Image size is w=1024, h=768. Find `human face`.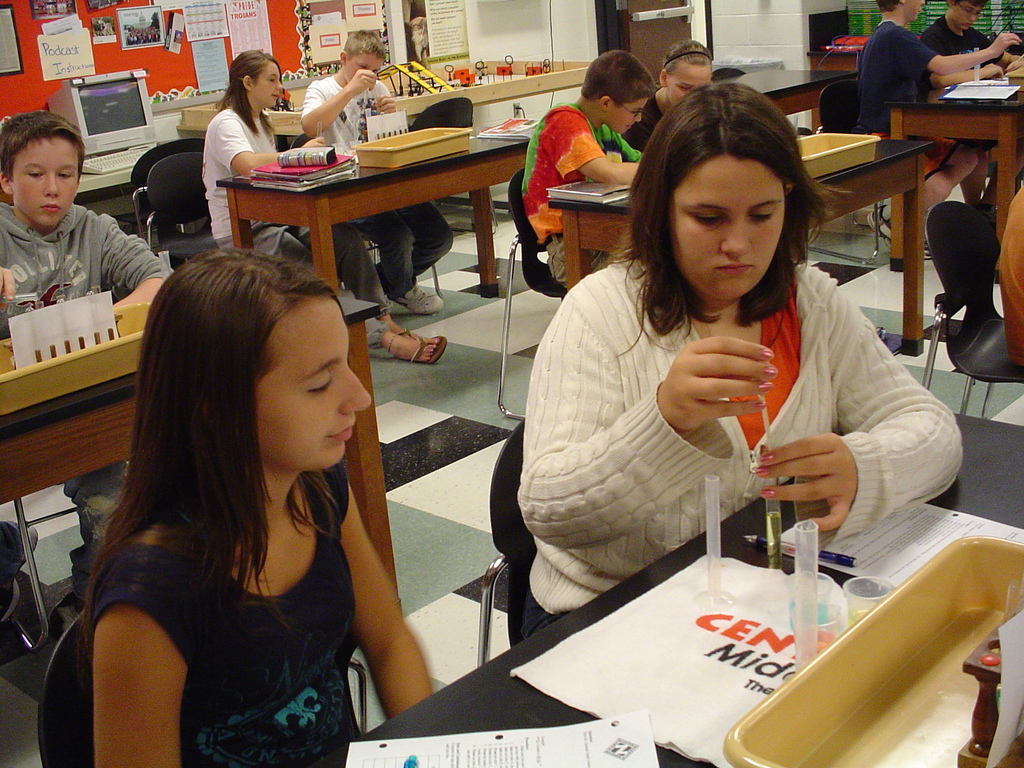
[252,61,285,104].
